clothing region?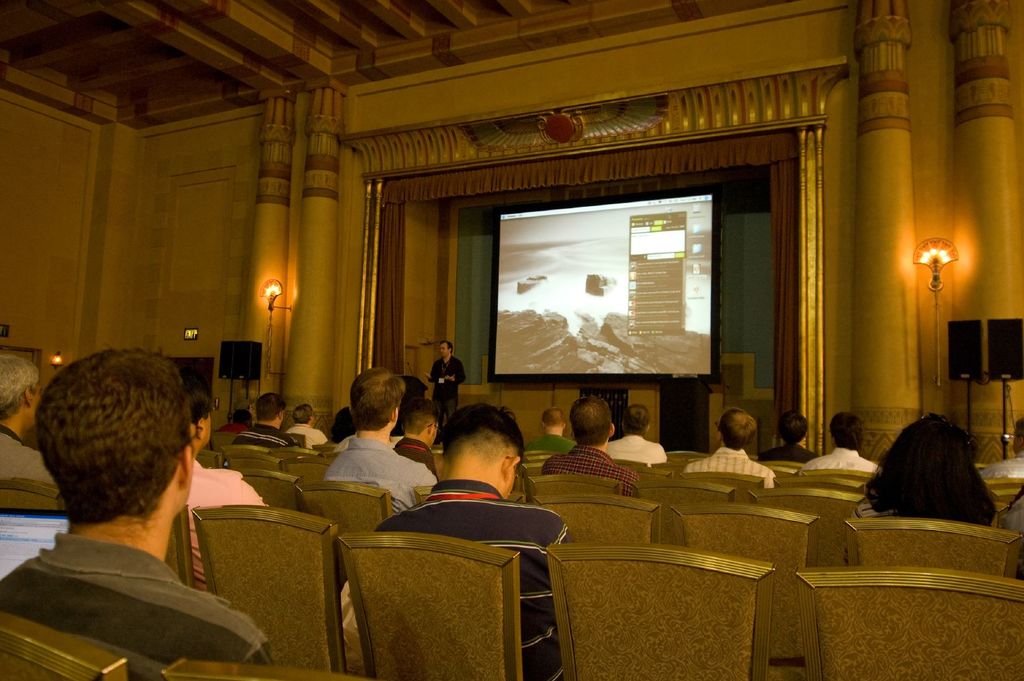
locate(428, 356, 462, 437)
